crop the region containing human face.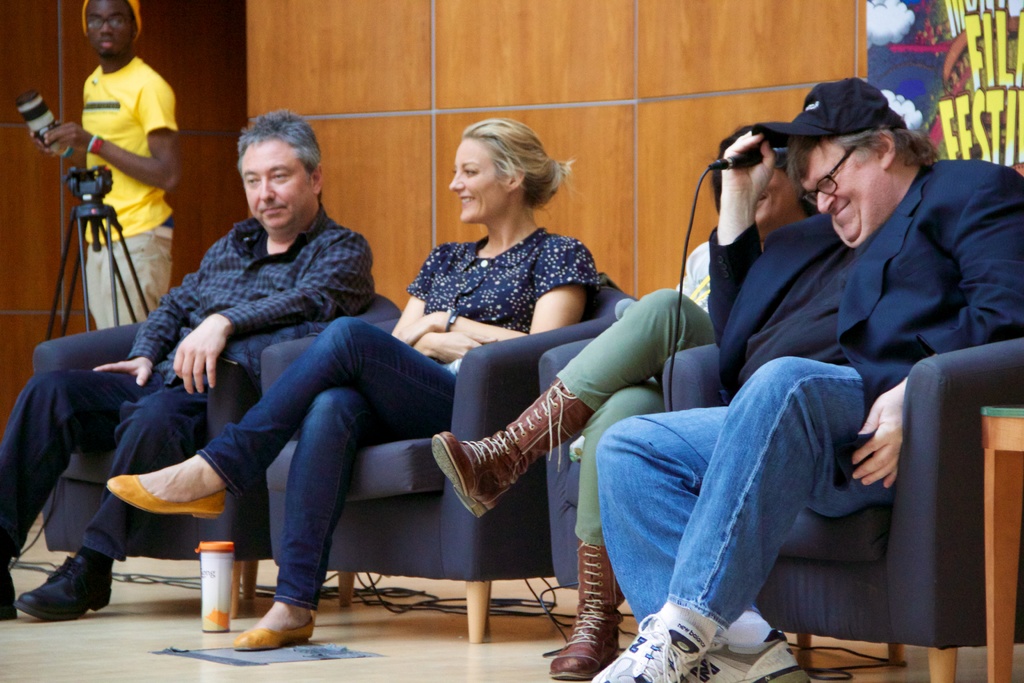
Crop region: <region>801, 140, 885, 245</region>.
